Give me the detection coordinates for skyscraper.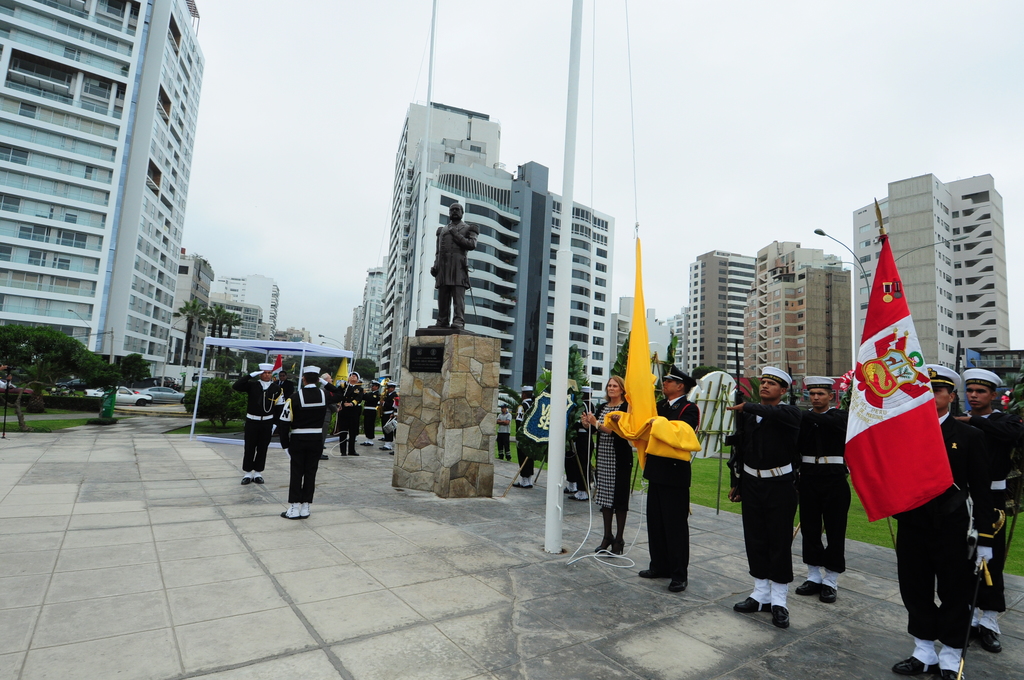
left=0, top=0, right=211, bottom=386.
